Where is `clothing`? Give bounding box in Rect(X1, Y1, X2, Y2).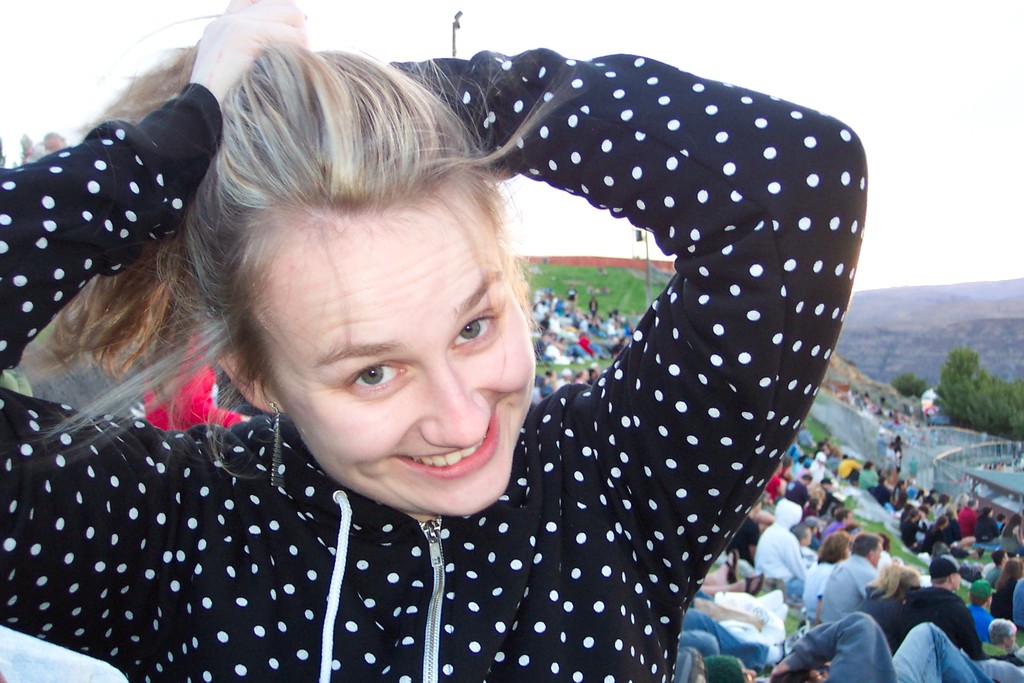
Rect(959, 506, 976, 539).
